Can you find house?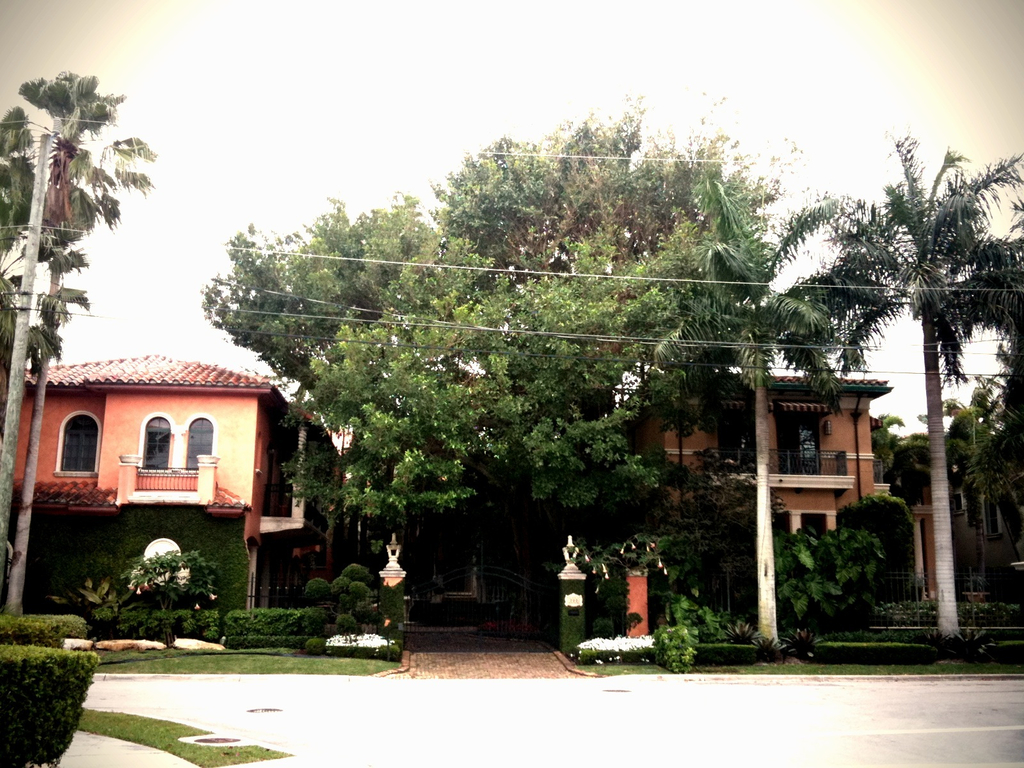
Yes, bounding box: detection(660, 371, 940, 600).
